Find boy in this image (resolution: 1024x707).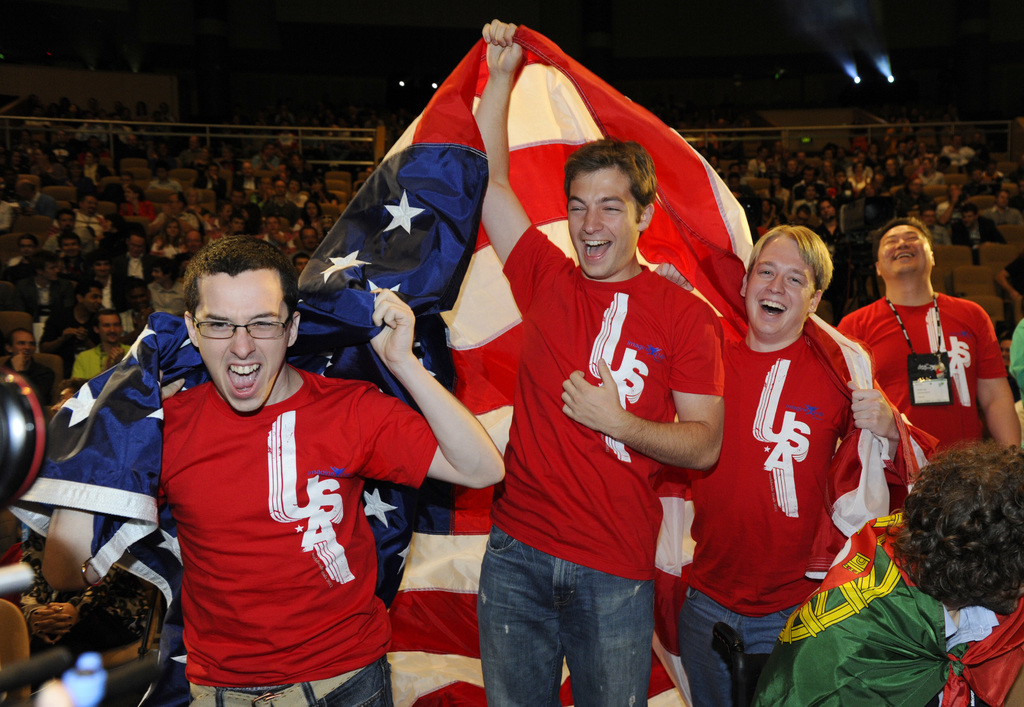
{"x1": 442, "y1": 111, "x2": 755, "y2": 698}.
